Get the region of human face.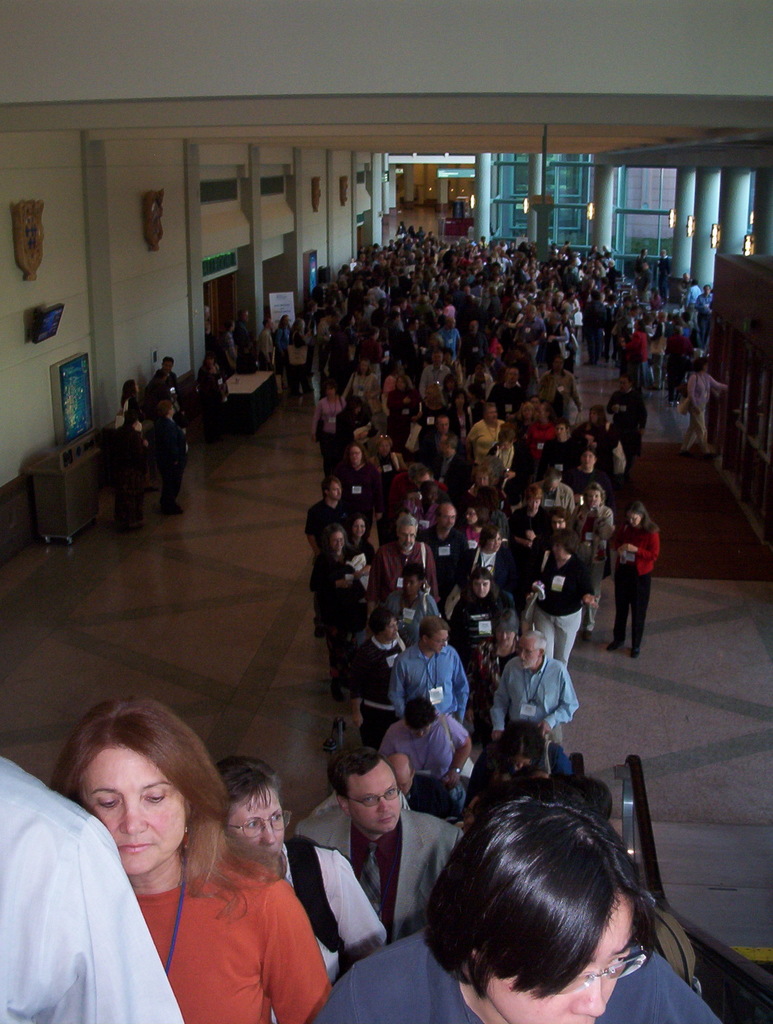
pyautogui.locateOnScreen(395, 363, 406, 375).
